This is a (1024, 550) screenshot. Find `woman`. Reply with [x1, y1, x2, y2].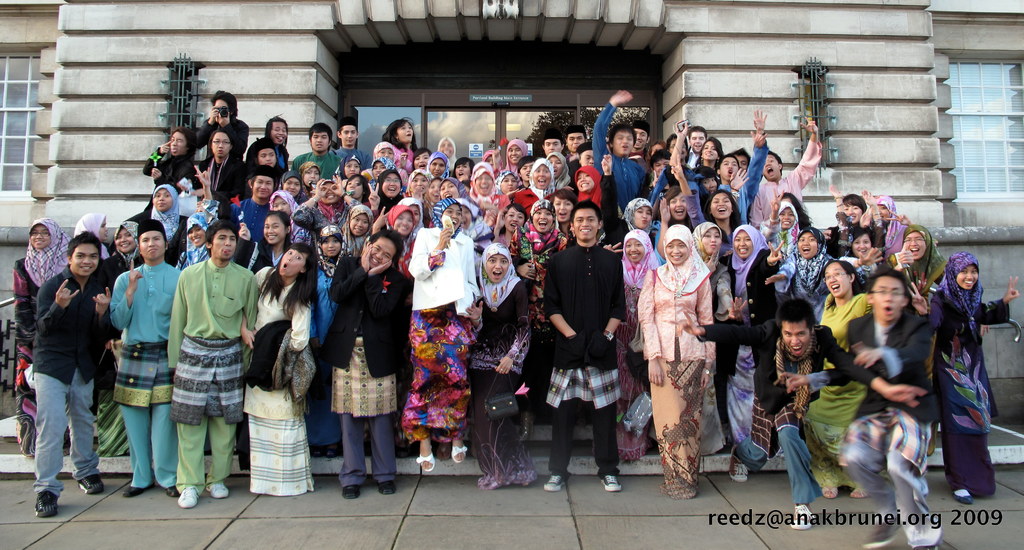
[622, 191, 649, 235].
